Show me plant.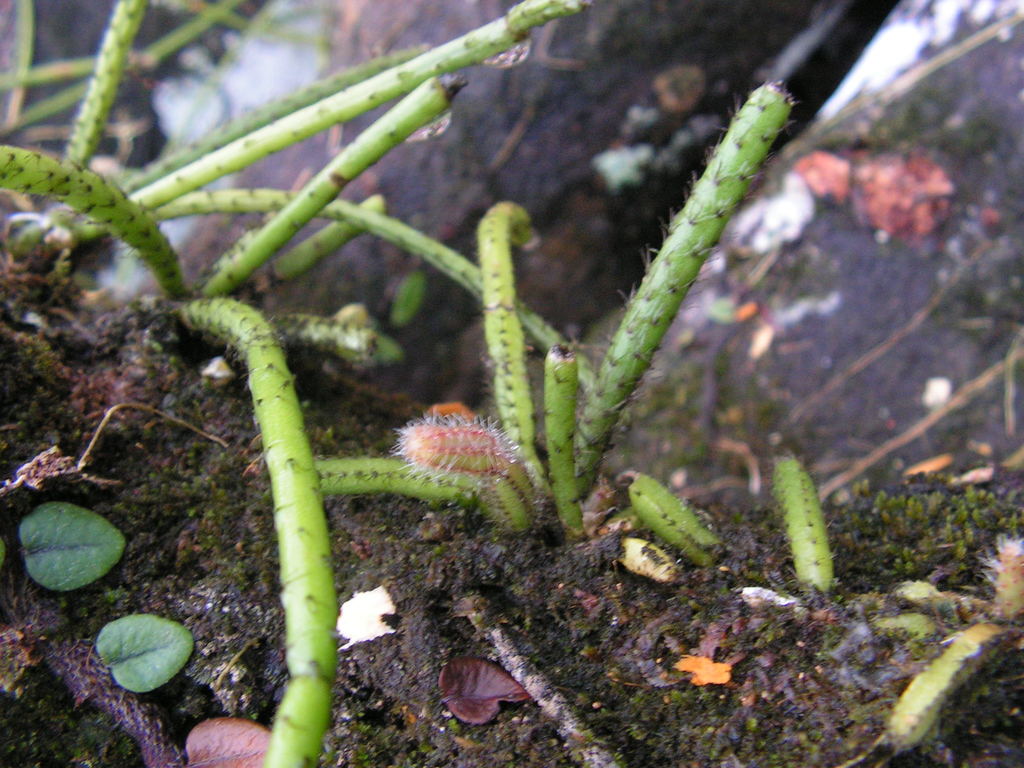
plant is here: 0,0,1023,767.
